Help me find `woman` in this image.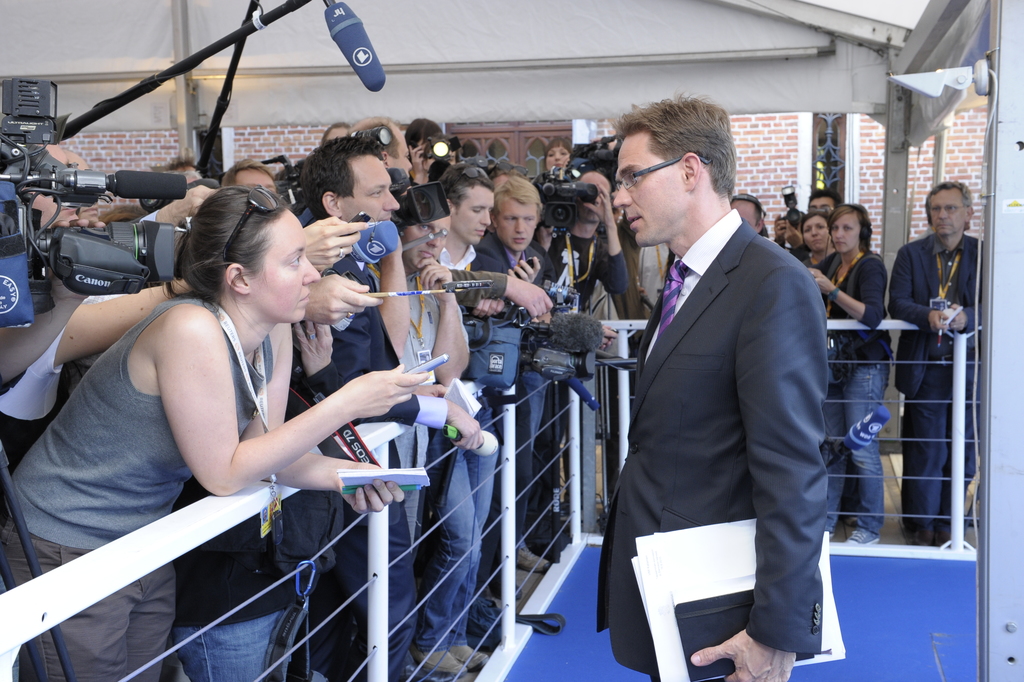
Found it: l=542, t=133, r=578, b=173.
